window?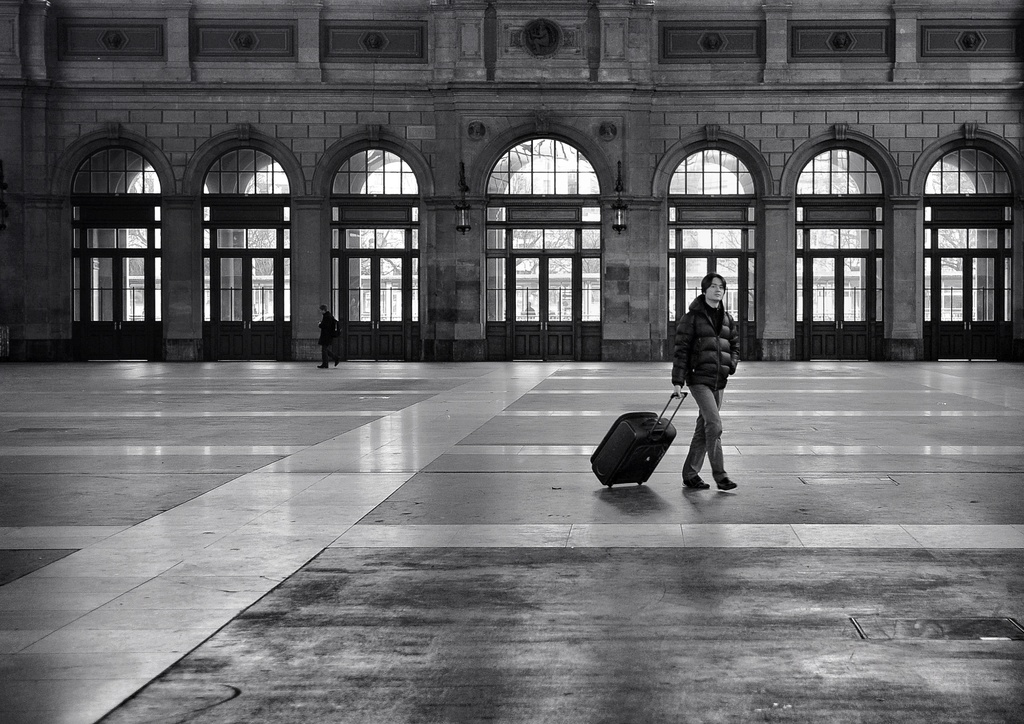
select_region(329, 140, 424, 358)
